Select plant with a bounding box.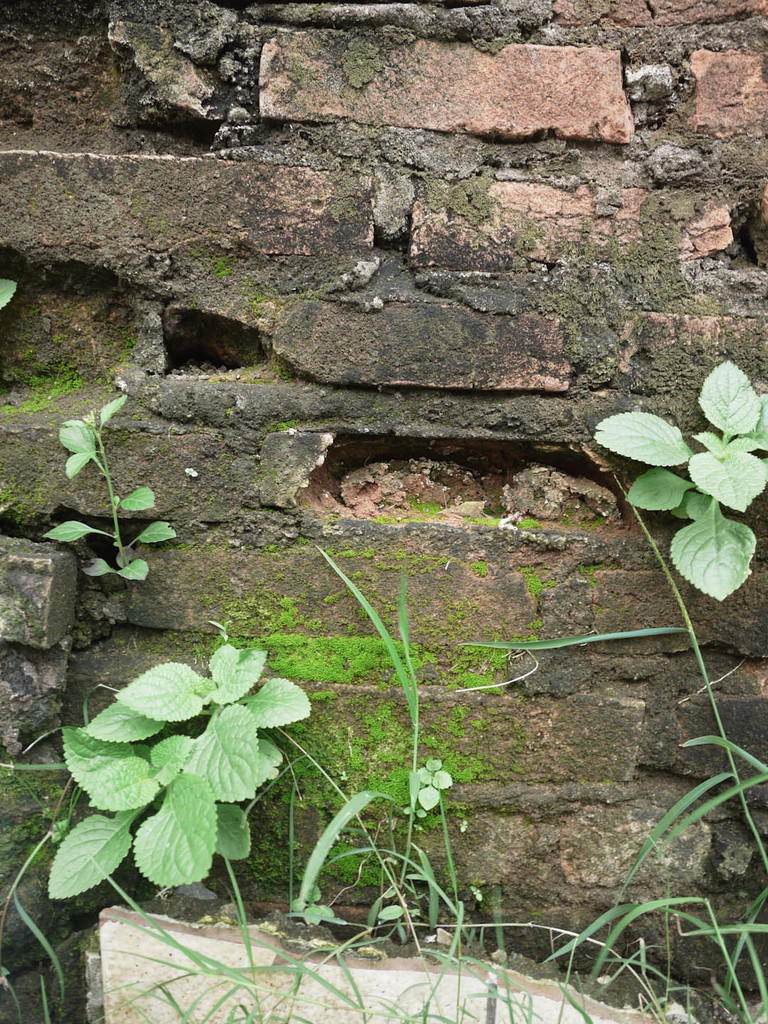
BBox(520, 516, 540, 530).
